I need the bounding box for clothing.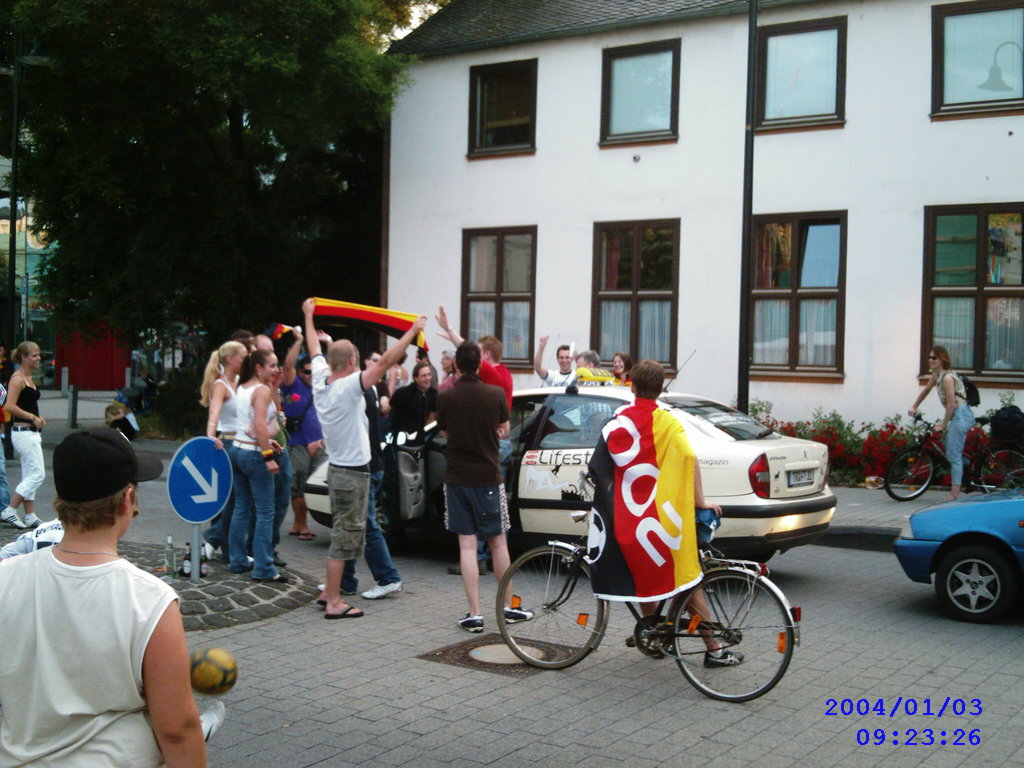
Here it is: <bbox>12, 378, 47, 510</bbox>.
